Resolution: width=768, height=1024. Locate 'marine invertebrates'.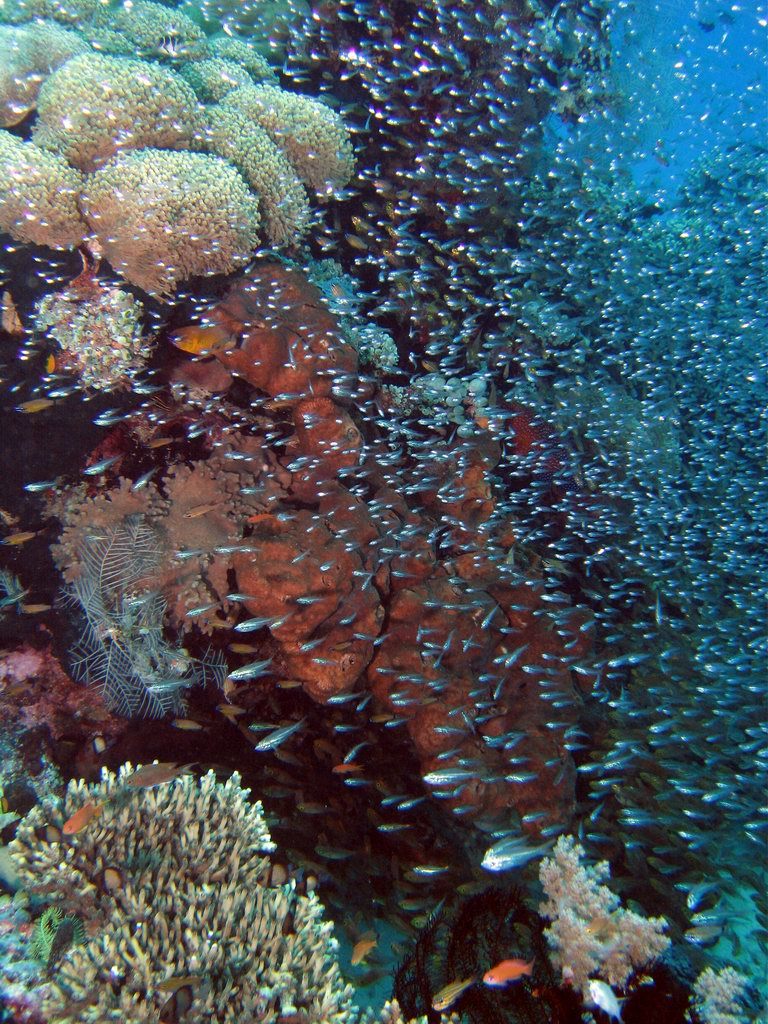
(87, 132, 277, 306).
